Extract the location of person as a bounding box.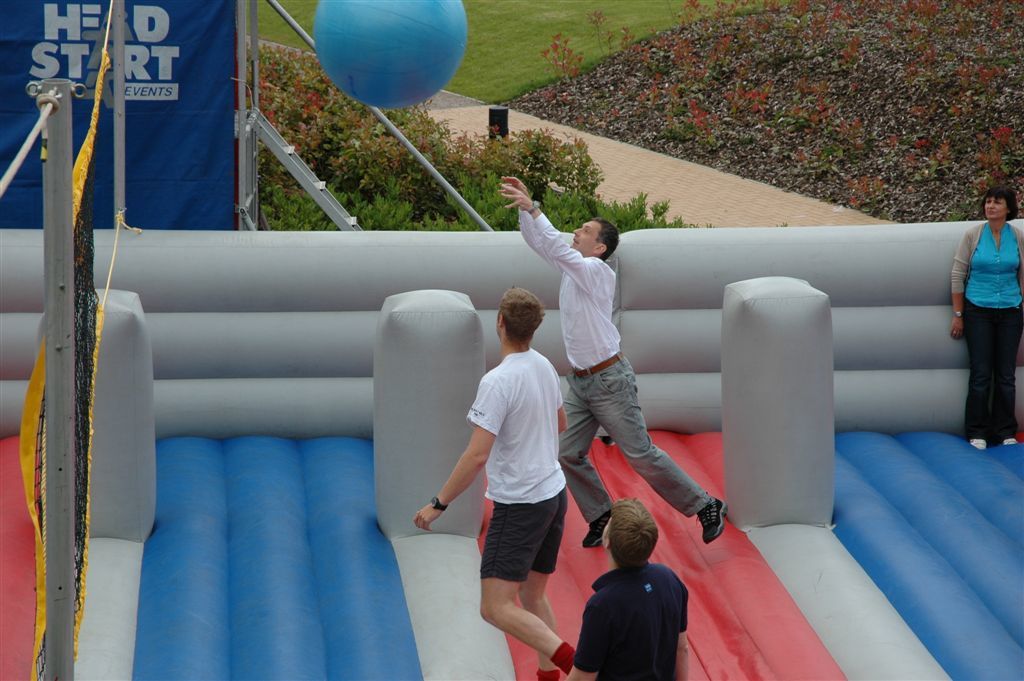
bbox=(559, 493, 687, 680).
